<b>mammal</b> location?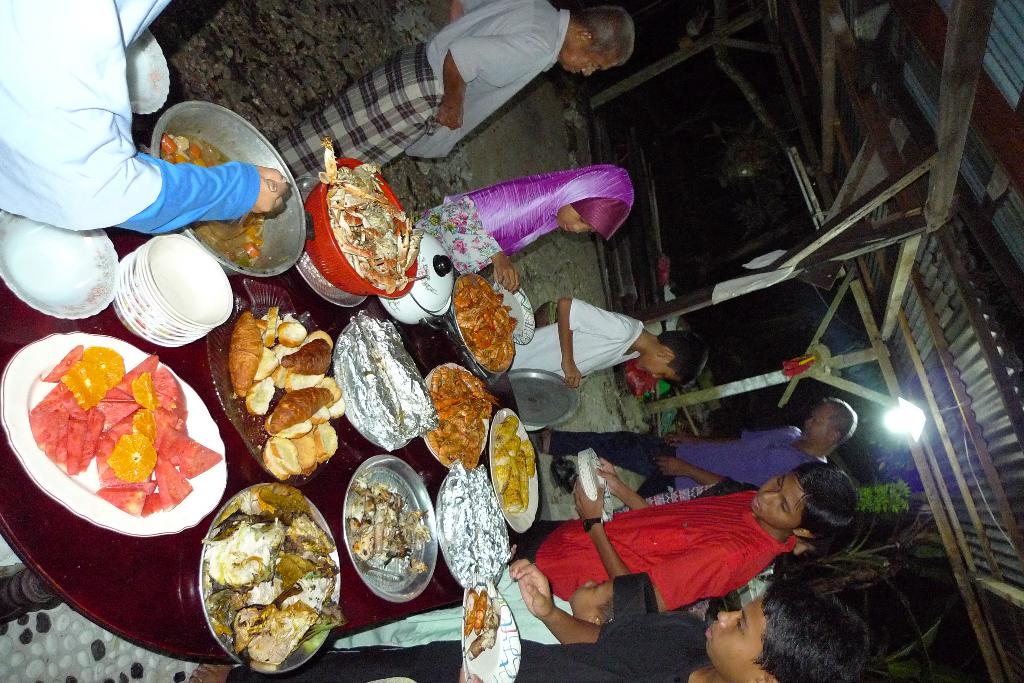
l=188, t=552, r=872, b=682
